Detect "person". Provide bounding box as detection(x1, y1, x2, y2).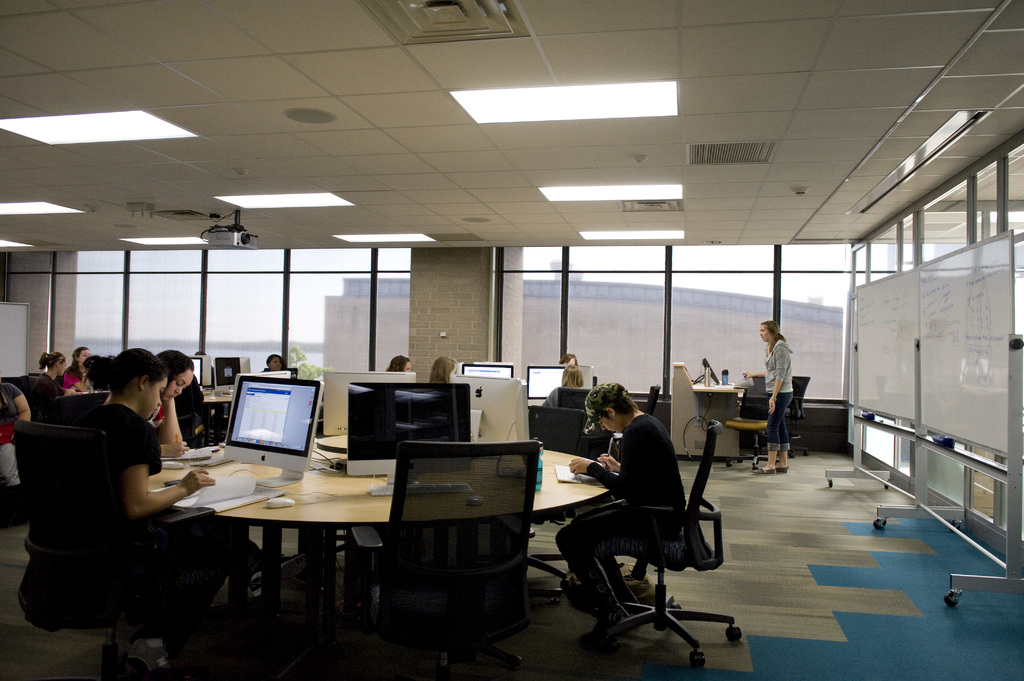
detection(745, 318, 793, 473).
